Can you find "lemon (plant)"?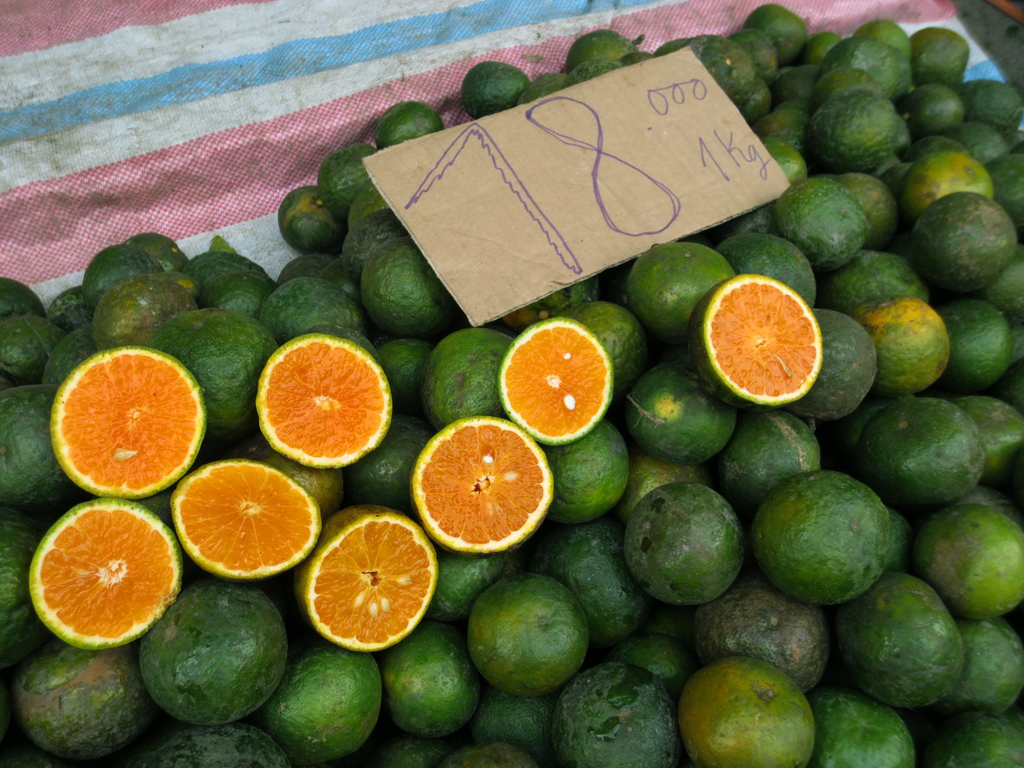
Yes, bounding box: 174,456,319,577.
